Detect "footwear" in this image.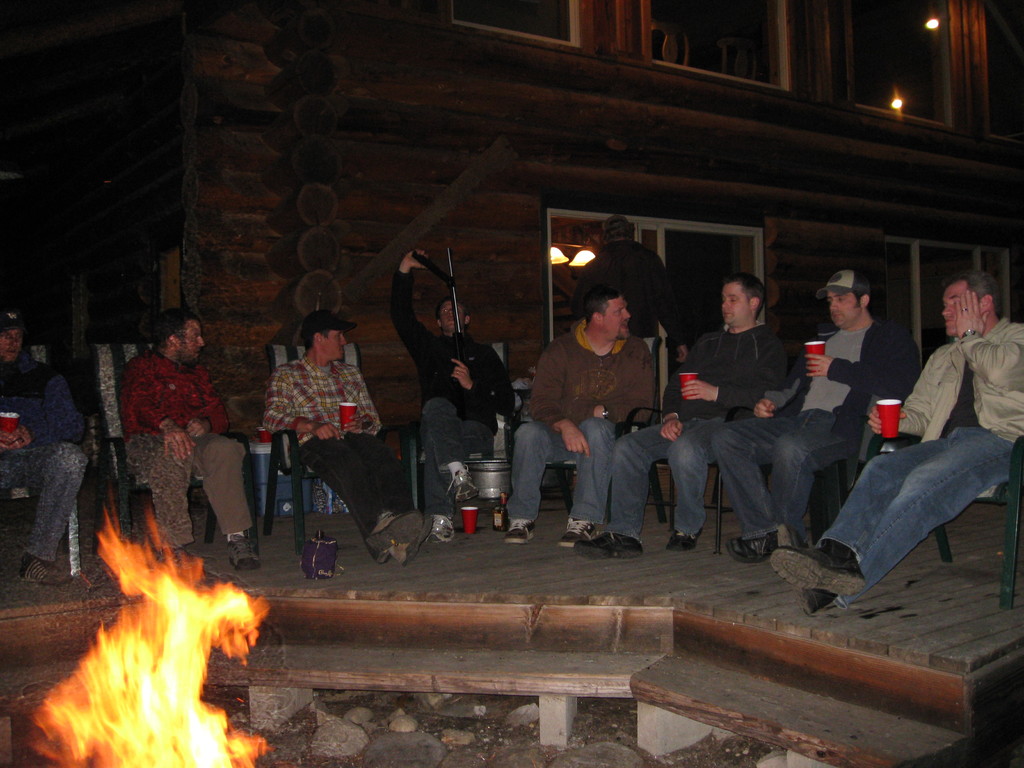
Detection: 799 584 830 620.
